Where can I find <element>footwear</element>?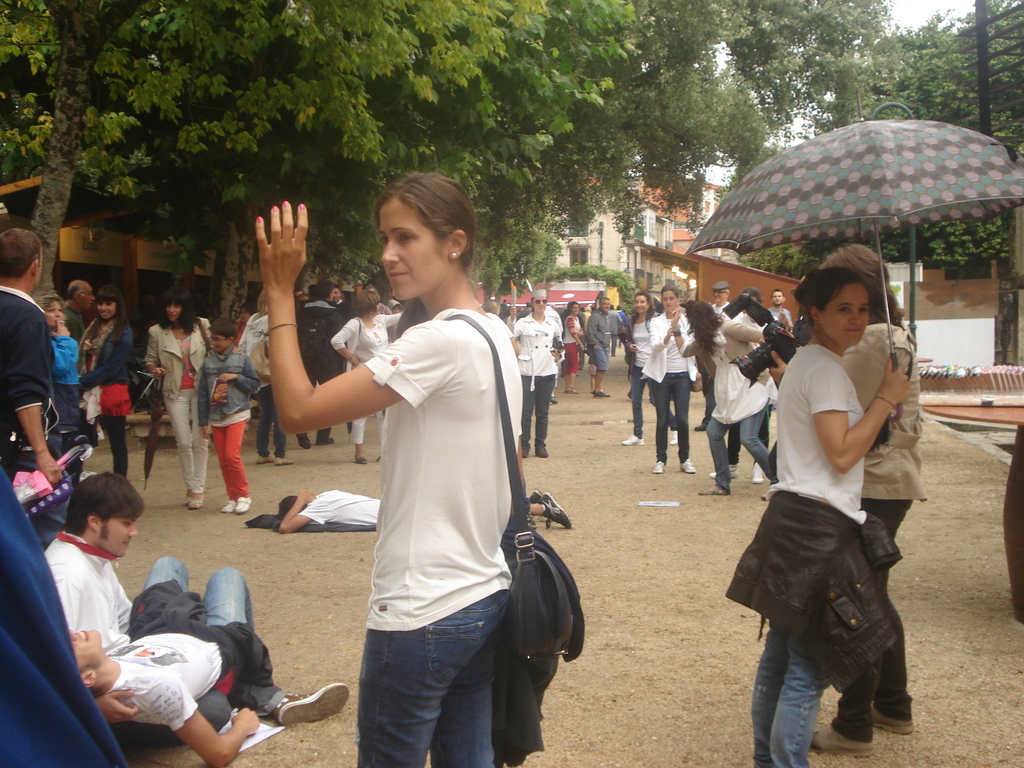
You can find it at 253,452,276,467.
